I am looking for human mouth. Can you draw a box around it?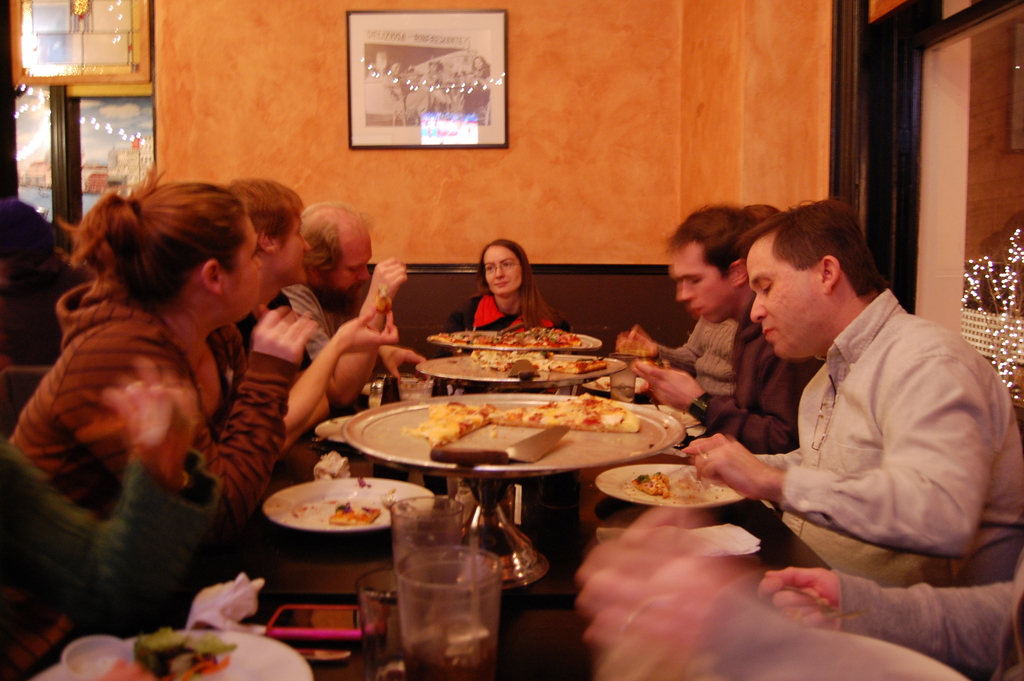
Sure, the bounding box is Rect(756, 316, 784, 345).
